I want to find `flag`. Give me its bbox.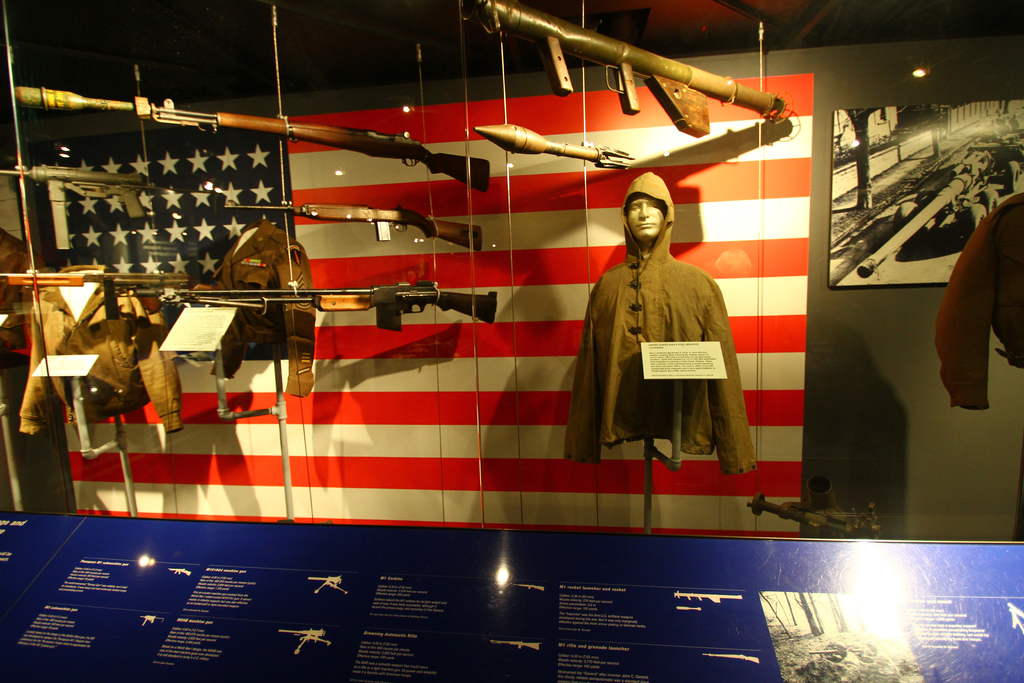
detection(10, 69, 809, 538).
